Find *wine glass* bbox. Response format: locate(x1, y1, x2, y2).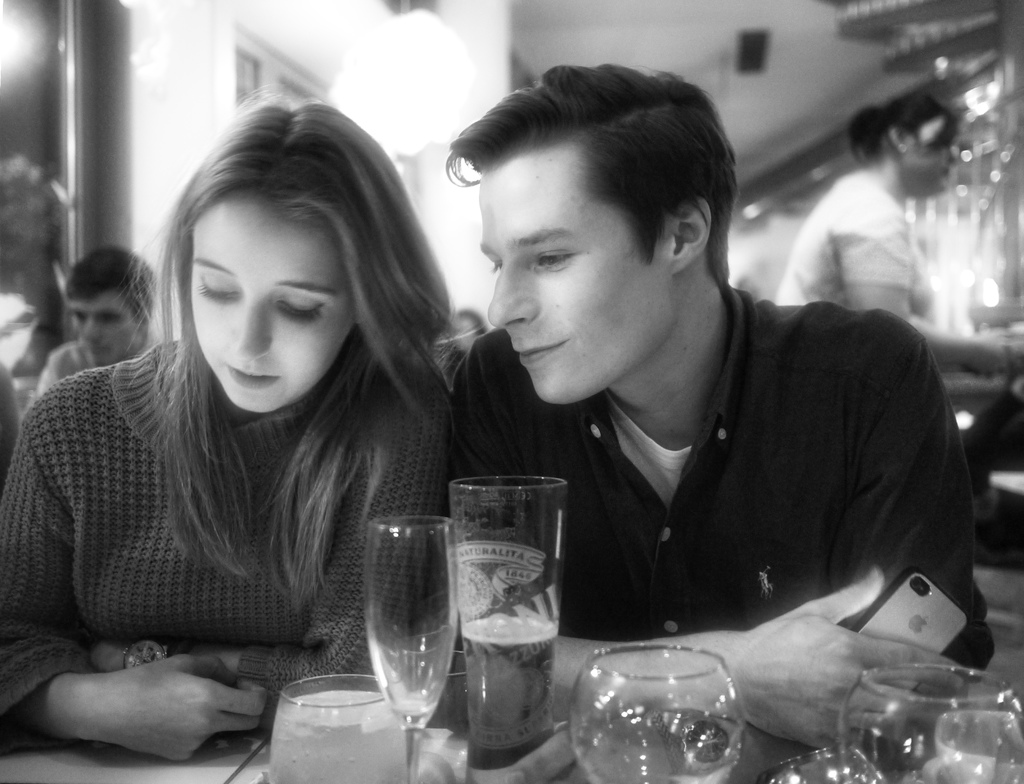
locate(836, 662, 1023, 783).
